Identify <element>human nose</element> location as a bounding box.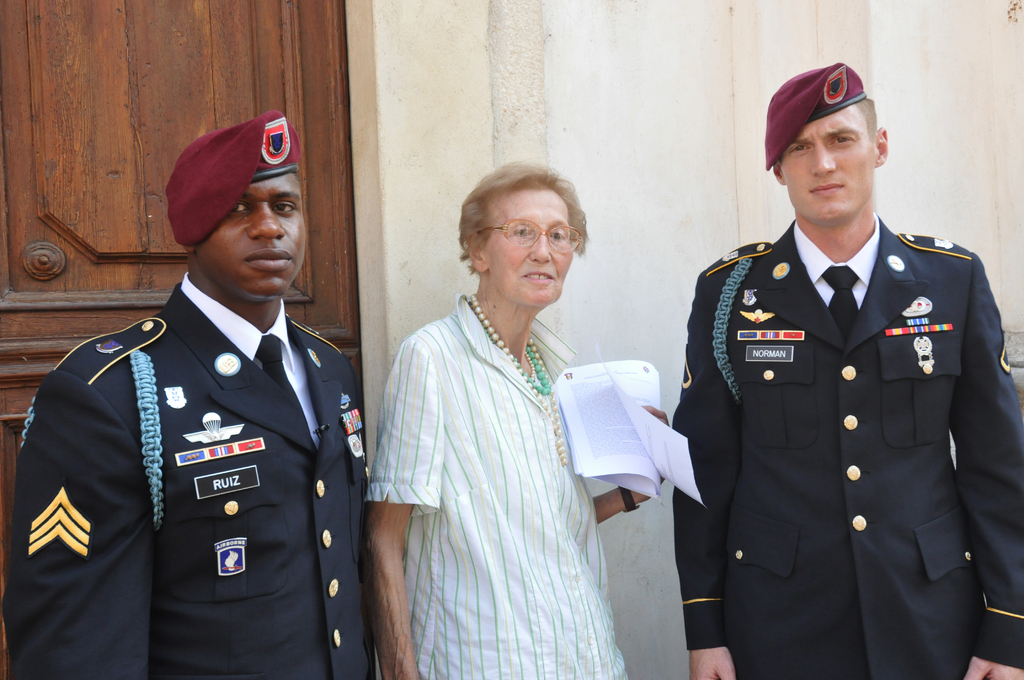
<box>250,209,285,239</box>.
